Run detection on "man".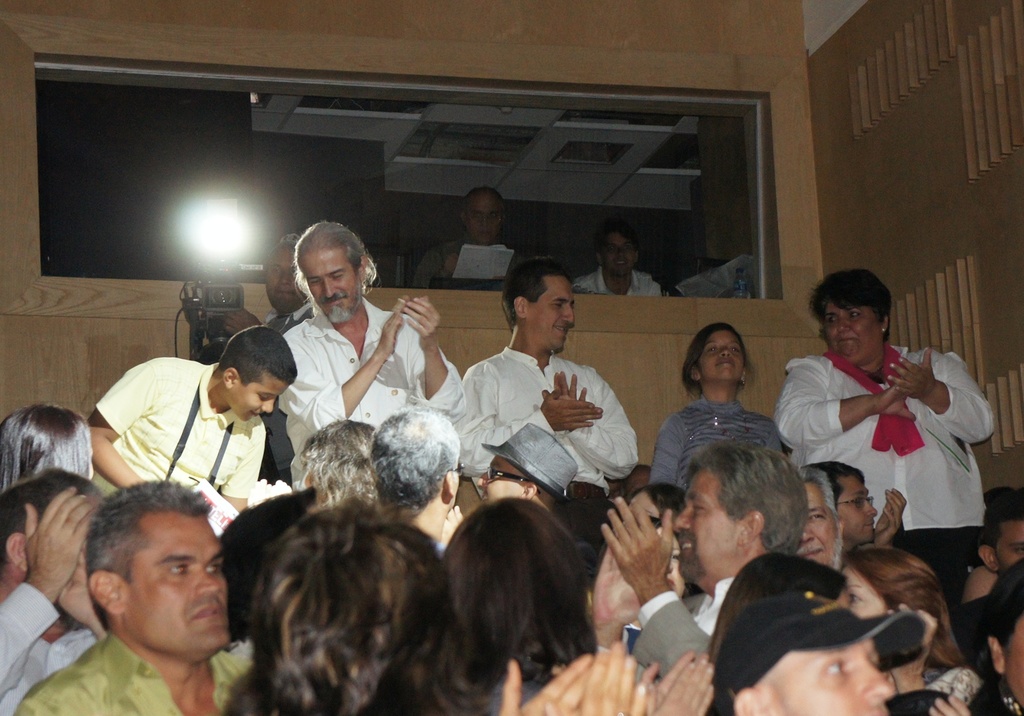
Result: 274/218/464/488.
